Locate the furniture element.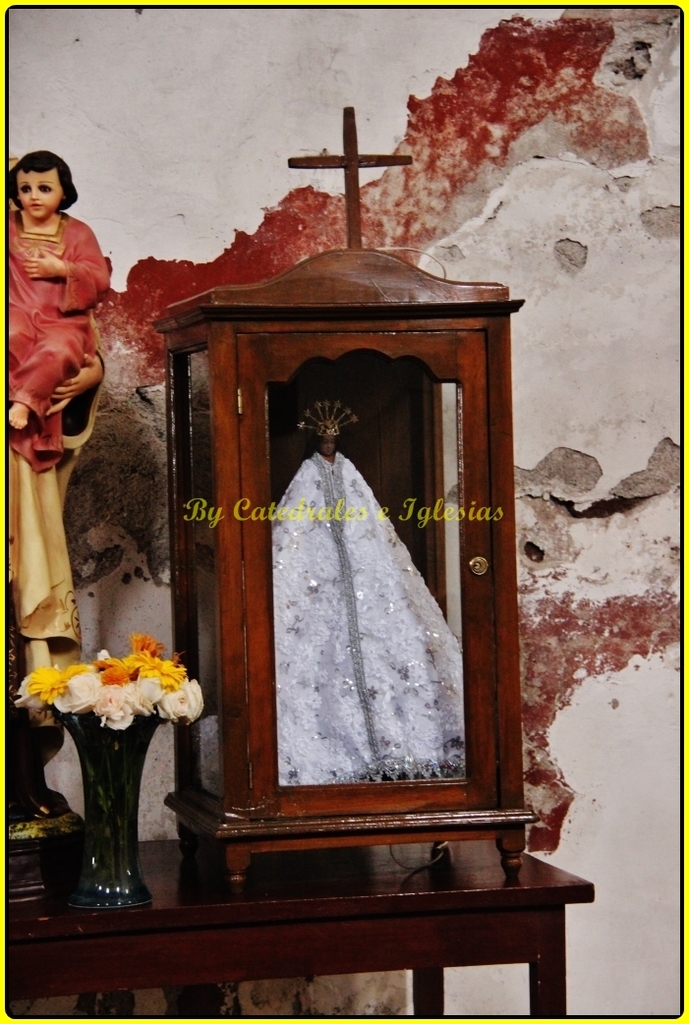
Element bbox: pyautogui.locateOnScreen(153, 106, 542, 881).
